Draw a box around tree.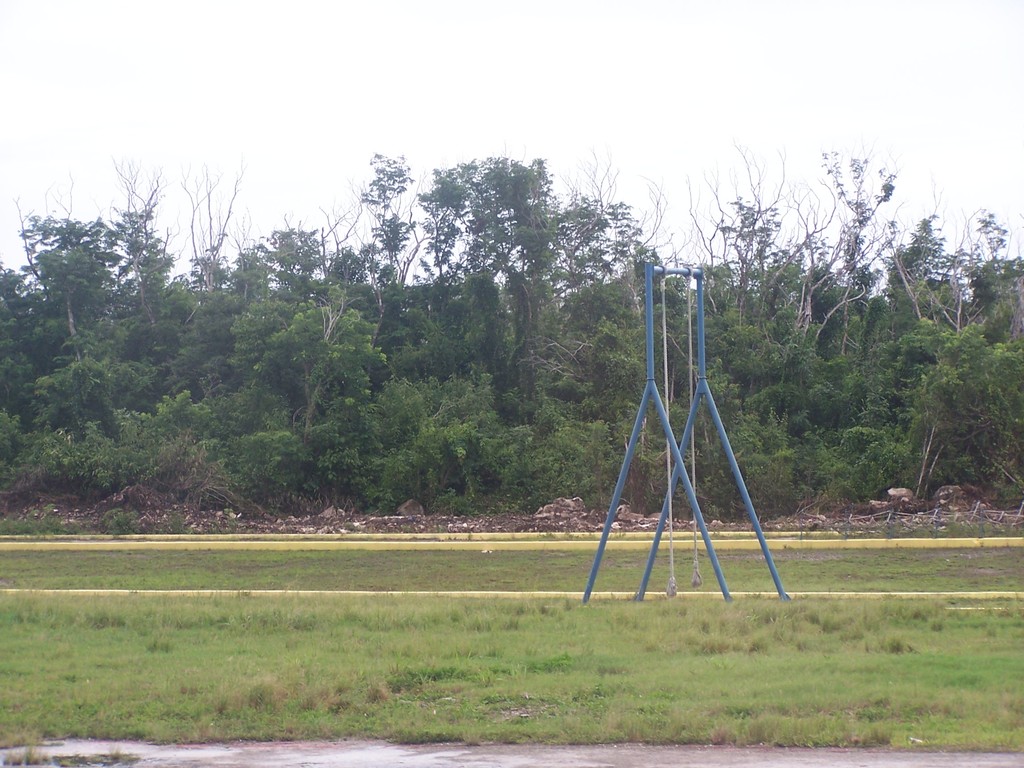
415 141 627 451.
